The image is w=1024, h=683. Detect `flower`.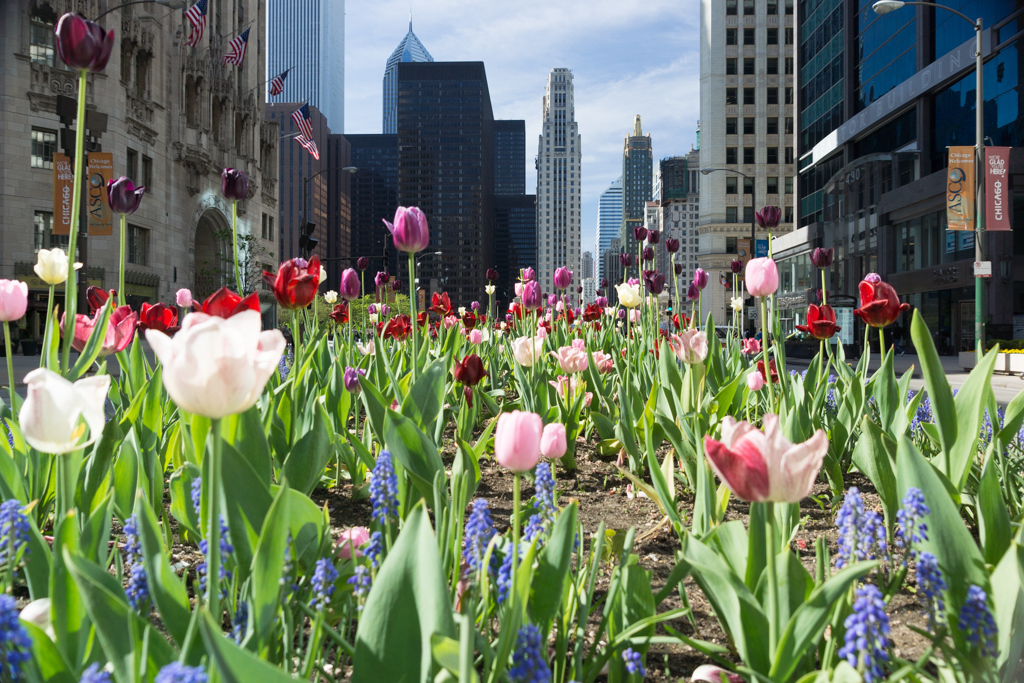
Detection: BBox(743, 335, 762, 357).
